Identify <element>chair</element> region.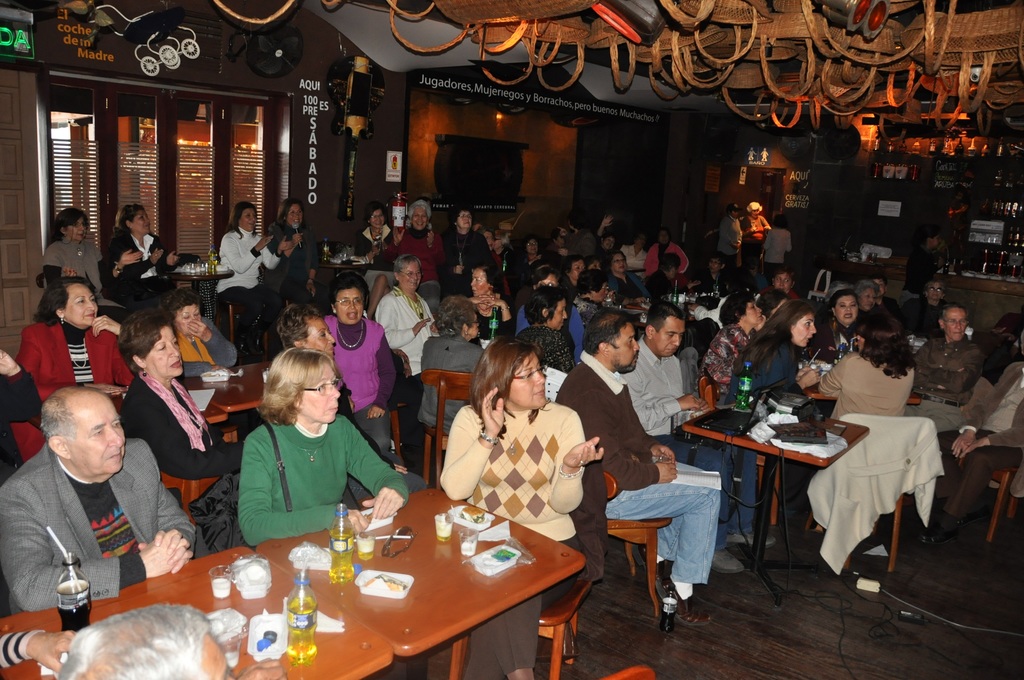
Region: <region>215, 298, 273, 359</region>.
